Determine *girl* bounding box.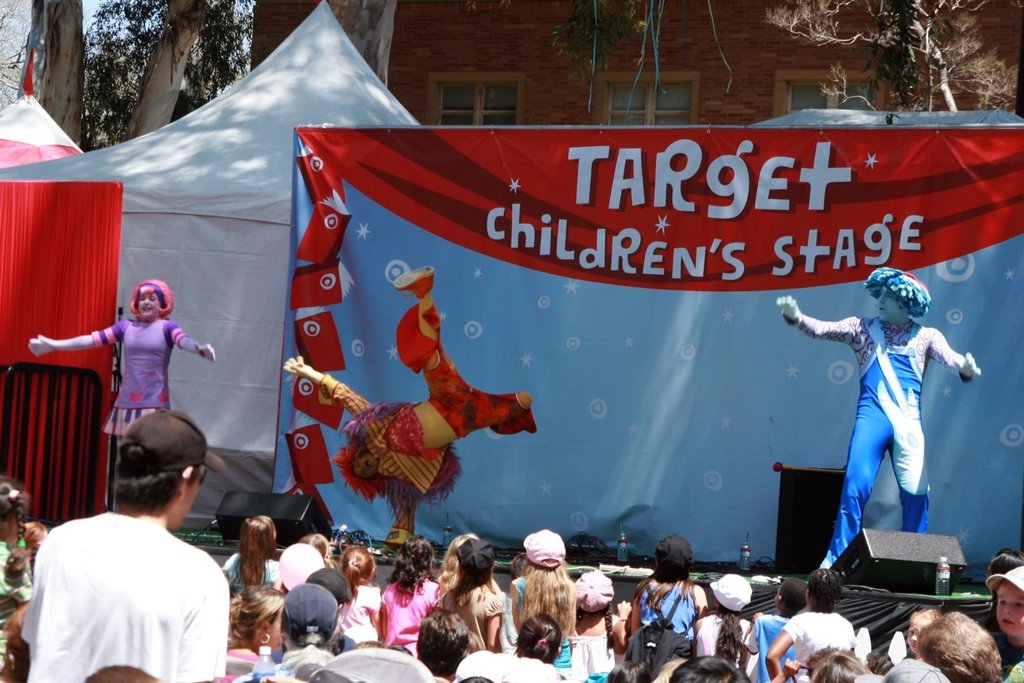
Determined: {"x1": 2, "y1": 478, "x2": 37, "y2": 661}.
